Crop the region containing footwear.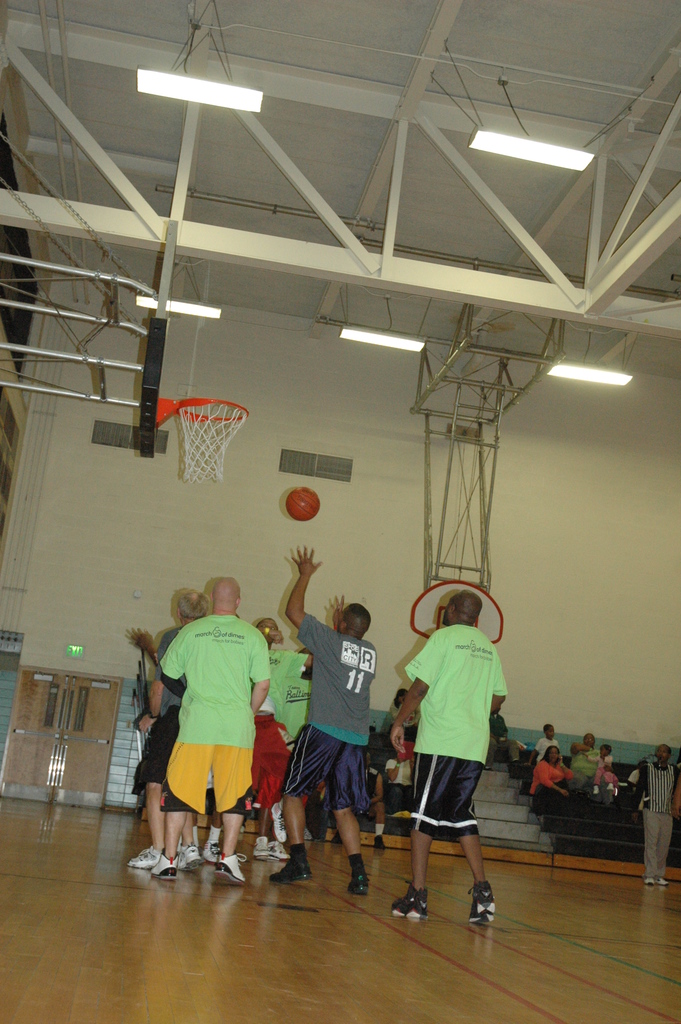
Crop region: x1=124, y1=836, x2=163, y2=868.
